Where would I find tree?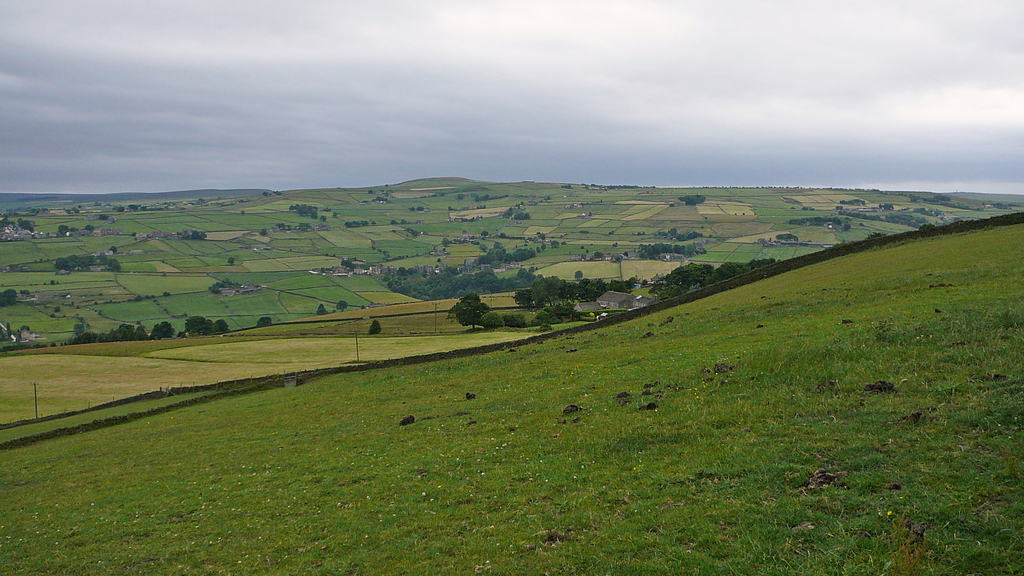
At [left=257, top=316, right=275, bottom=330].
